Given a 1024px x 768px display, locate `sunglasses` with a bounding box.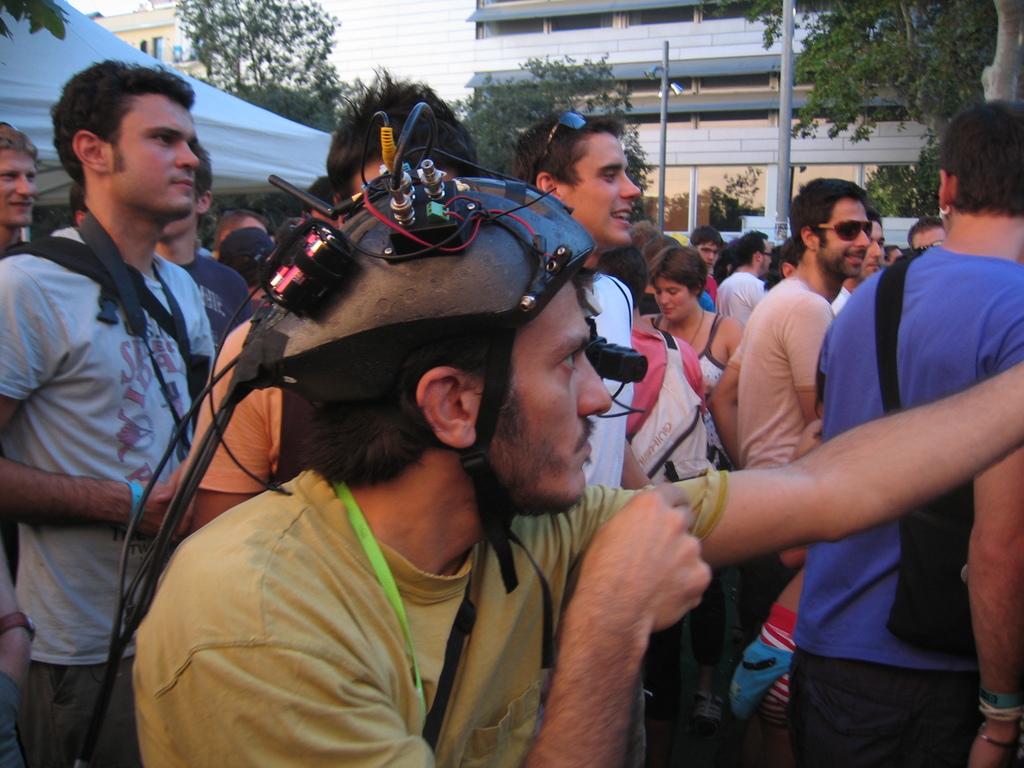
Located: [816, 220, 872, 241].
